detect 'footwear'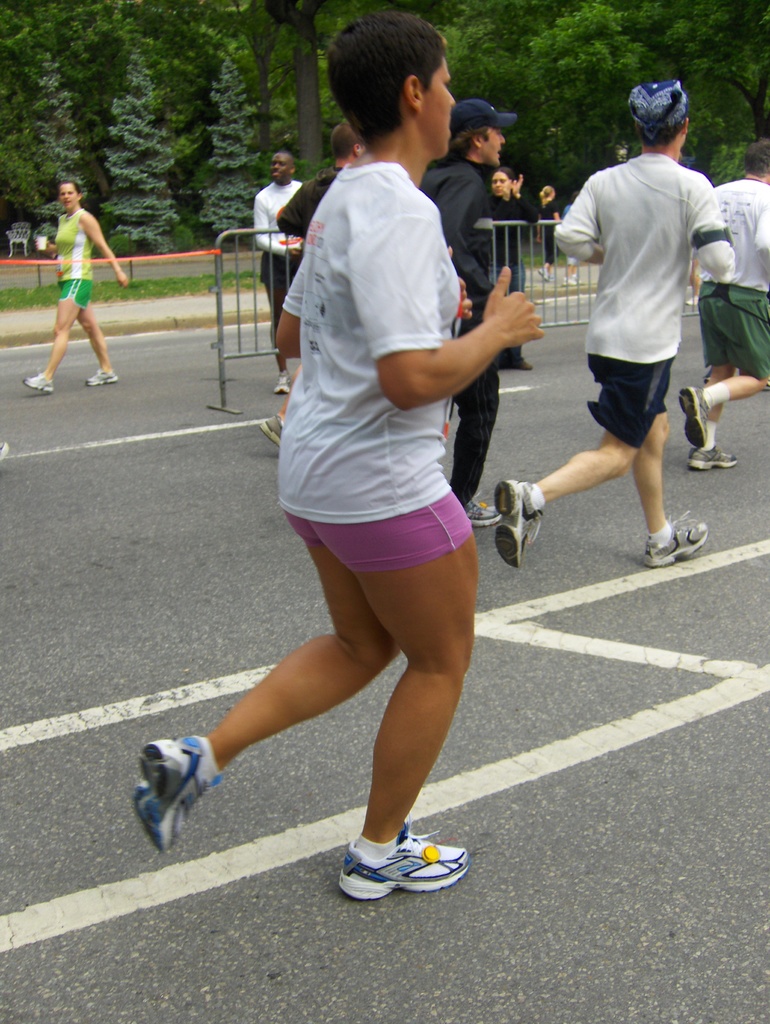
x1=690 y1=442 x2=742 y2=474
